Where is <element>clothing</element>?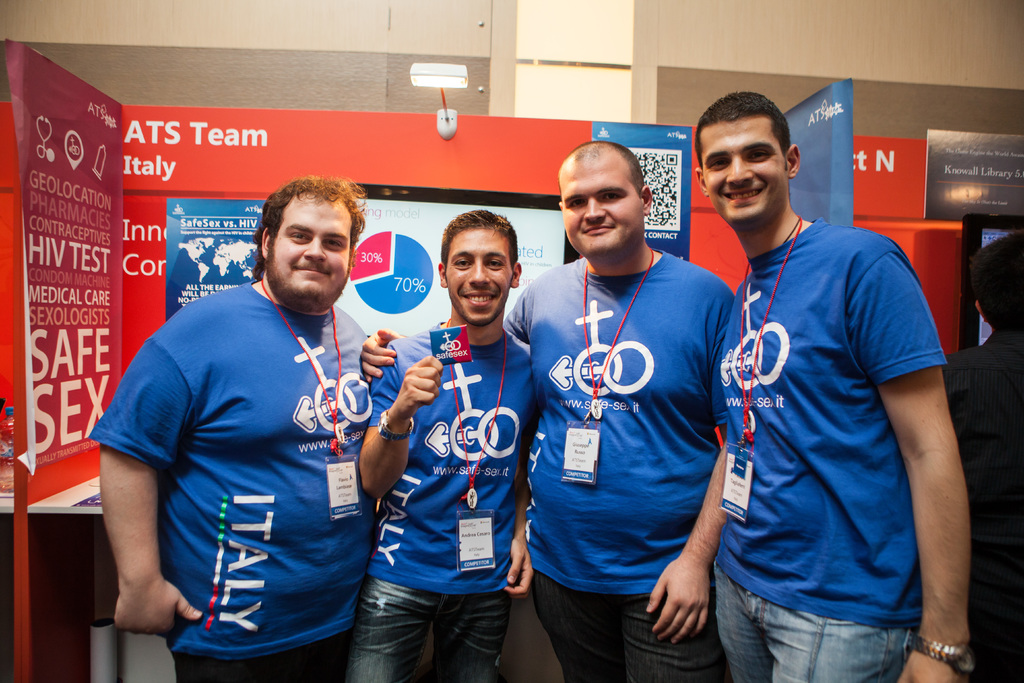
104,249,388,655.
